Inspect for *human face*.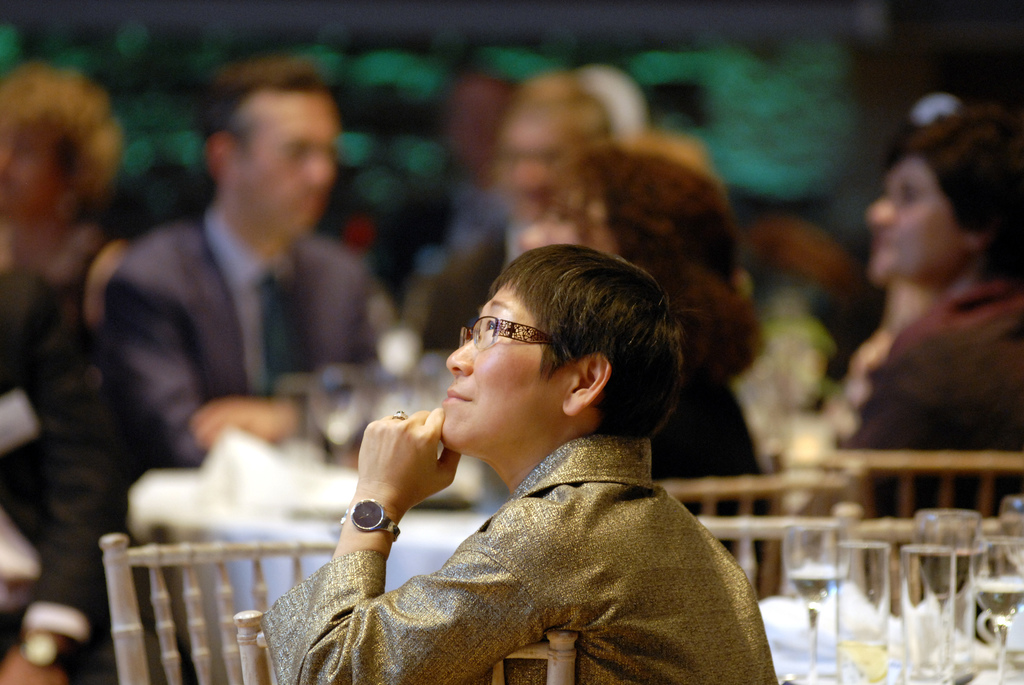
Inspection: (232,88,334,227).
